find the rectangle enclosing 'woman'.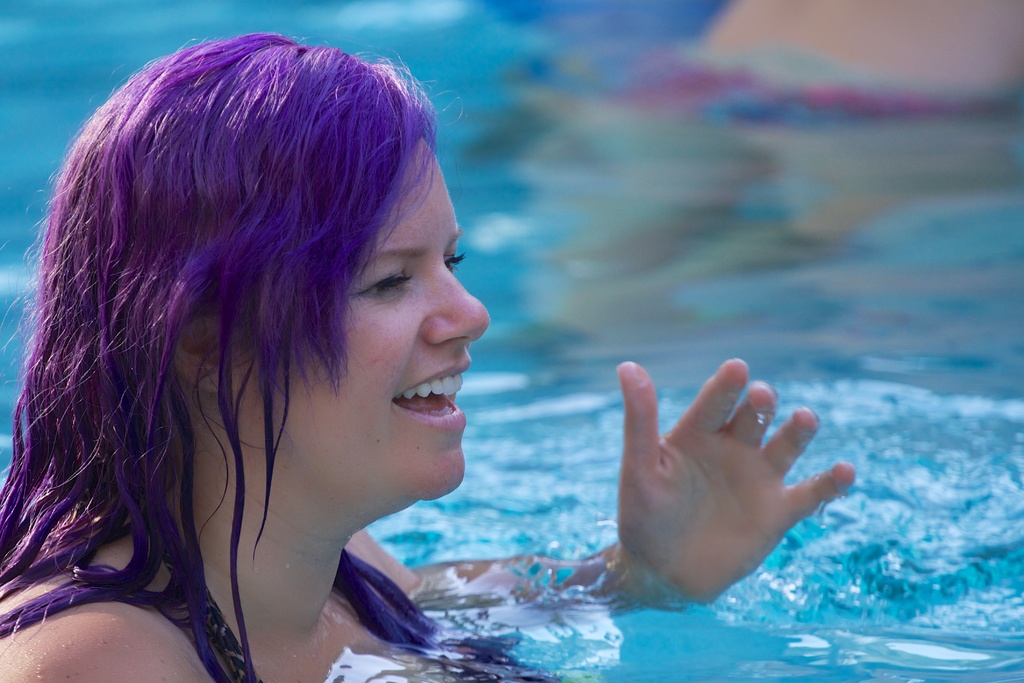
l=20, t=28, r=764, b=682.
